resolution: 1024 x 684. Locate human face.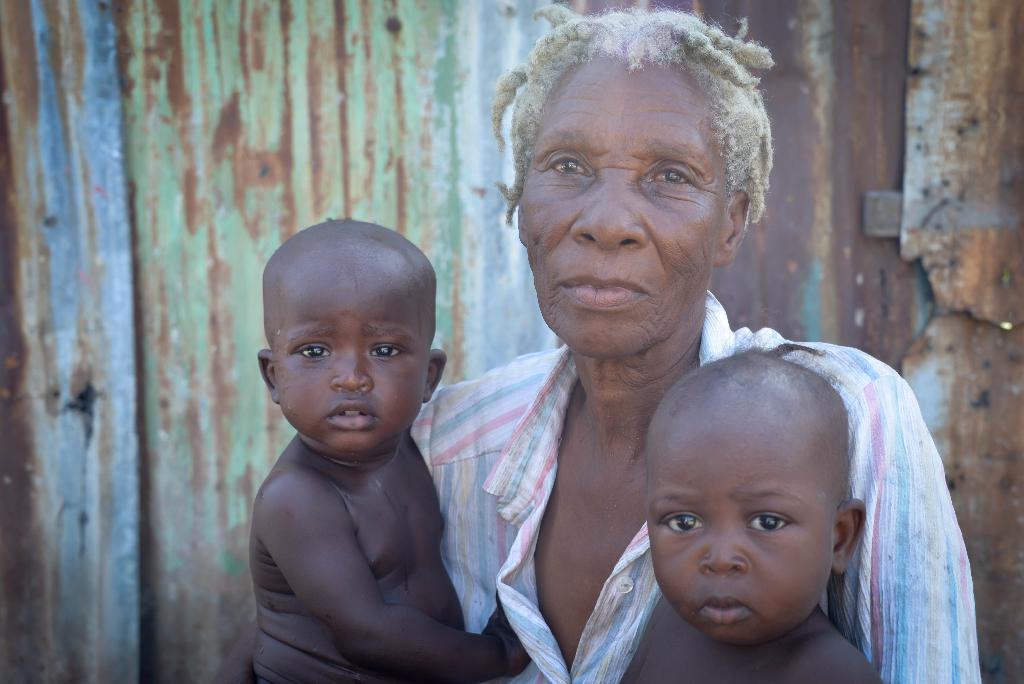
[left=649, top=384, right=835, bottom=646].
